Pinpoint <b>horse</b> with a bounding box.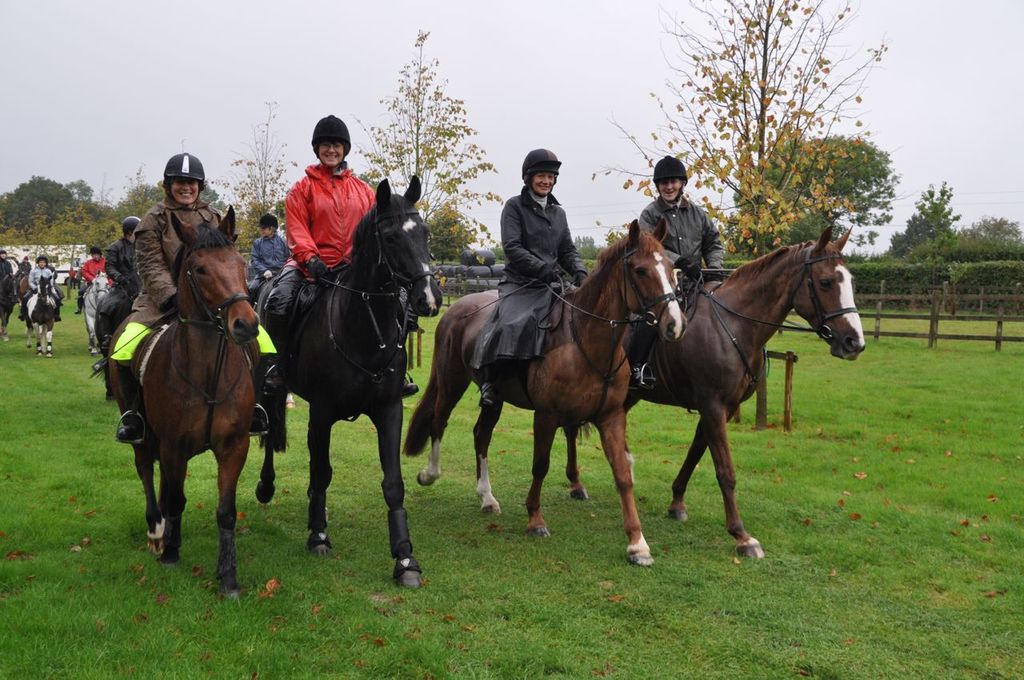
left=82, top=273, right=112, bottom=356.
